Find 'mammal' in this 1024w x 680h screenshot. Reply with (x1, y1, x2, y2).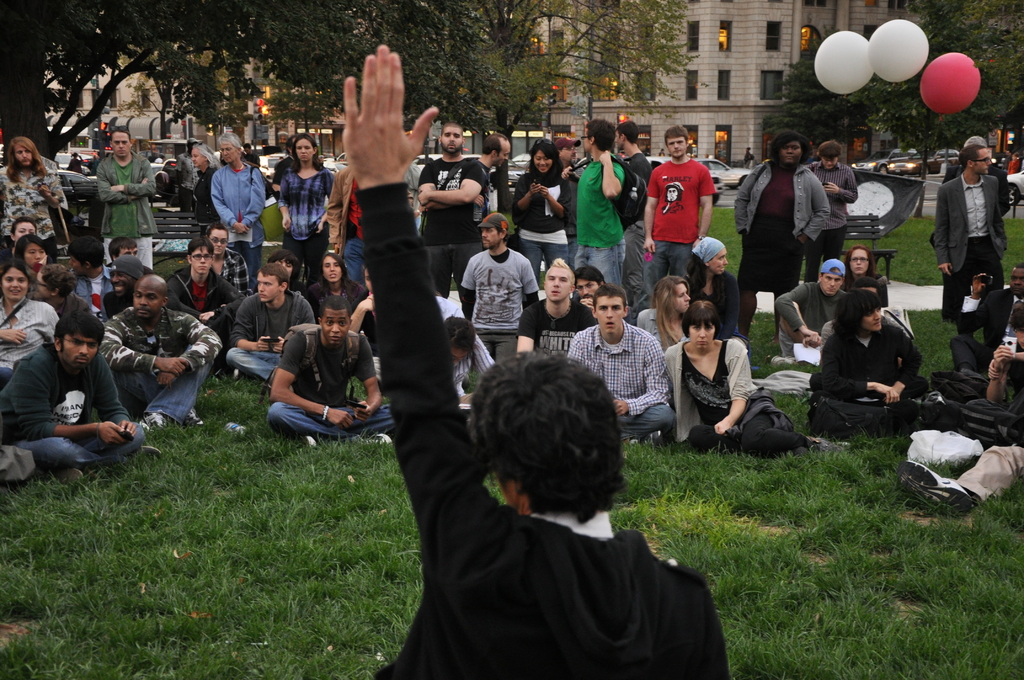
(71, 232, 116, 307).
